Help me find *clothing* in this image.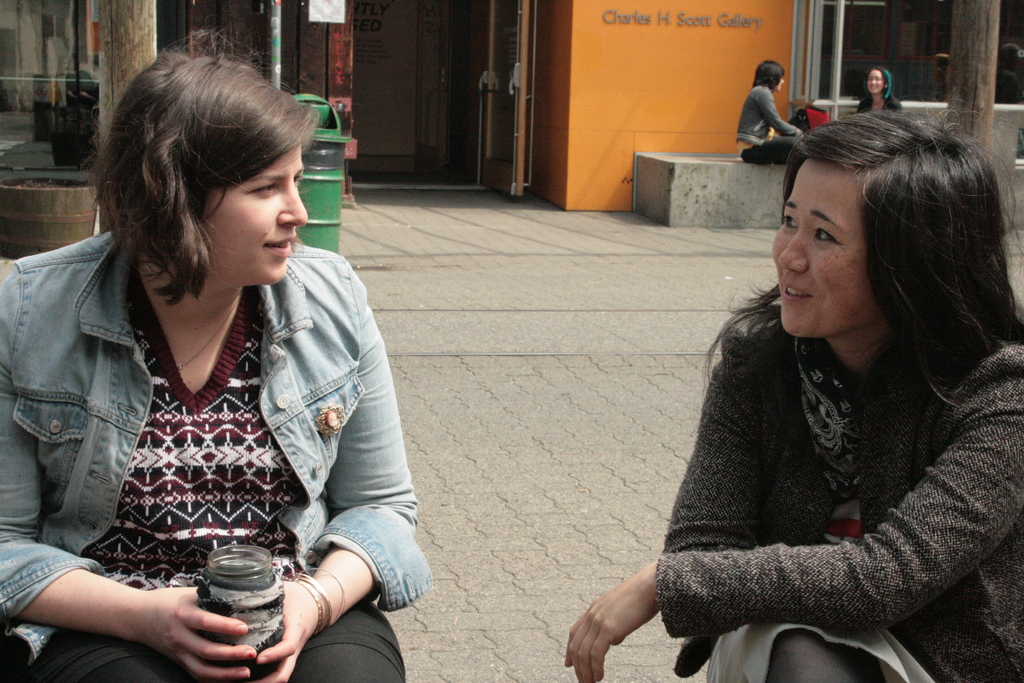
Found it: [653, 319, 1023, 682].
